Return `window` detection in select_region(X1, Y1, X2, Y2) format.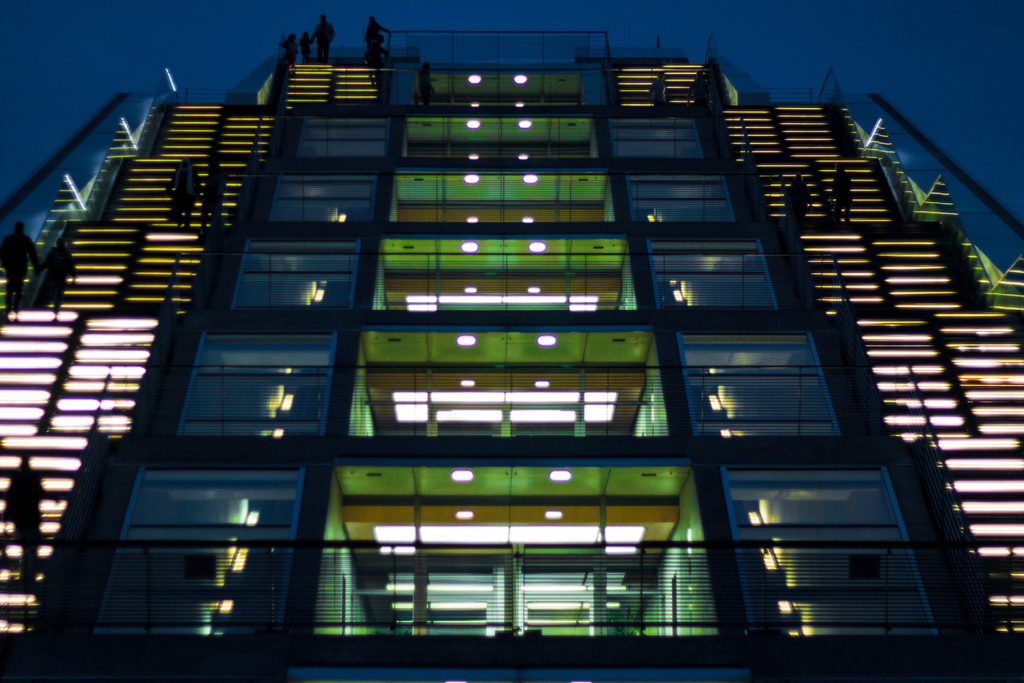
select_region(161, 331, 350, 457).
